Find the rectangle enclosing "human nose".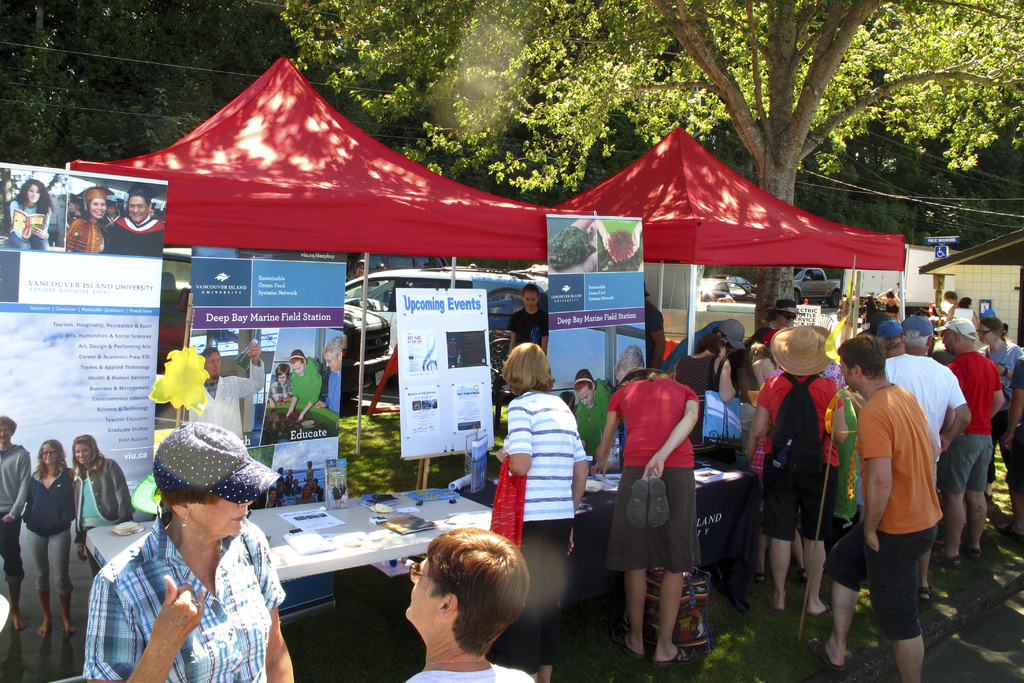
(x1=47, y1=453, x2=49, y2=456).
